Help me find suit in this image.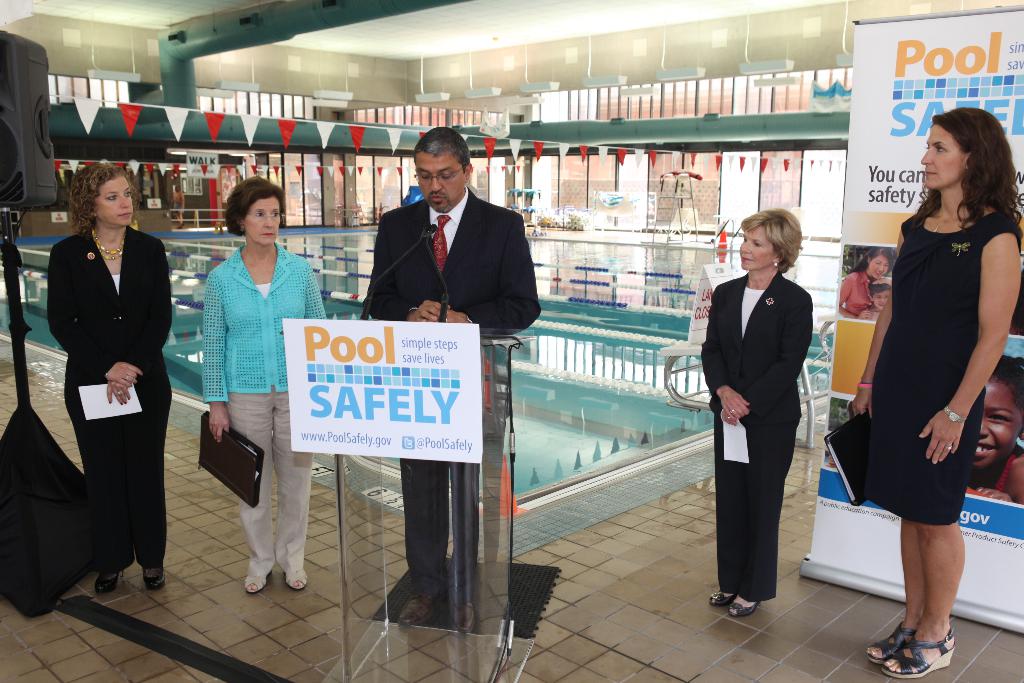
Found it: [47,228,184,581].
